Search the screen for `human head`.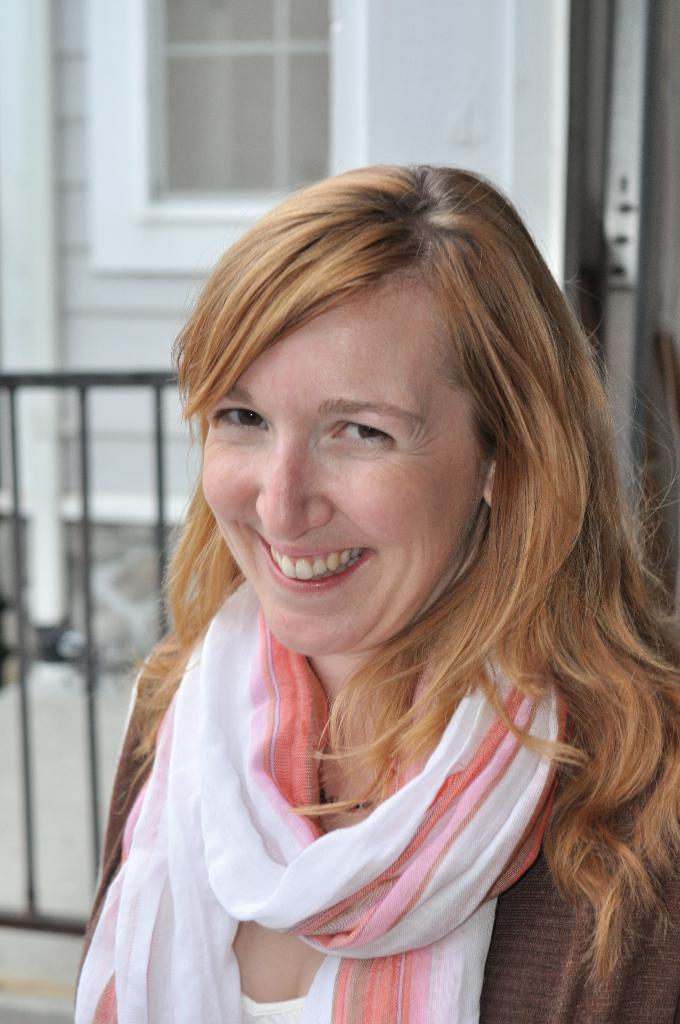
Found at box=[180, 174, 566, 631].
